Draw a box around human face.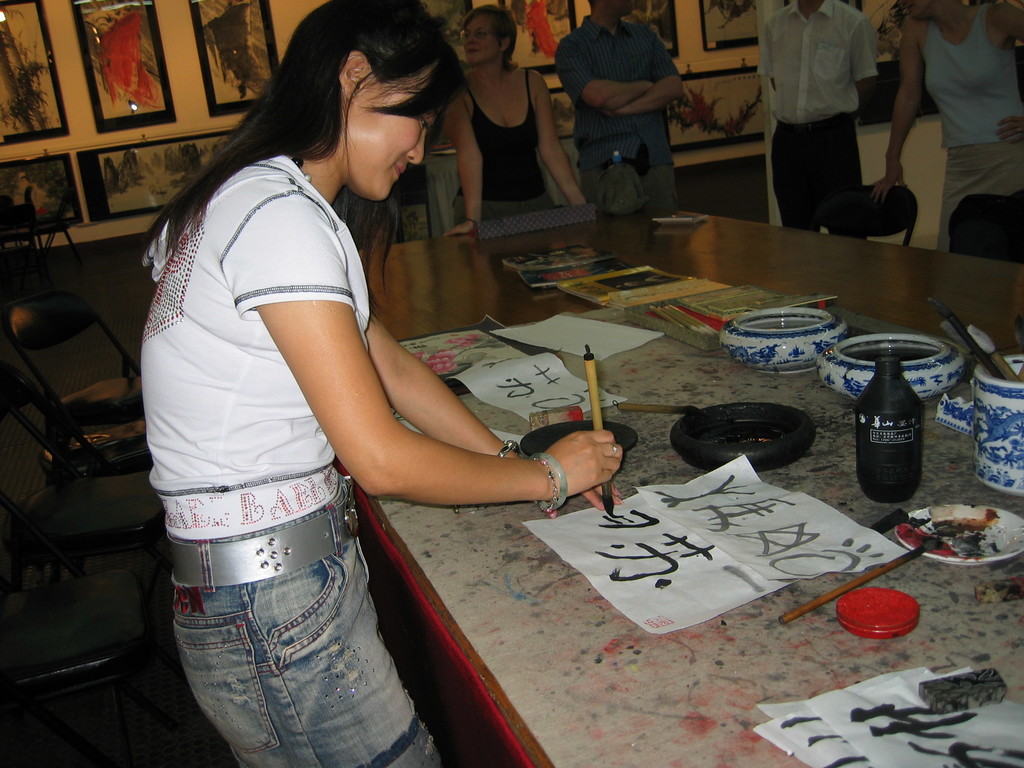
902,0,931,20.
